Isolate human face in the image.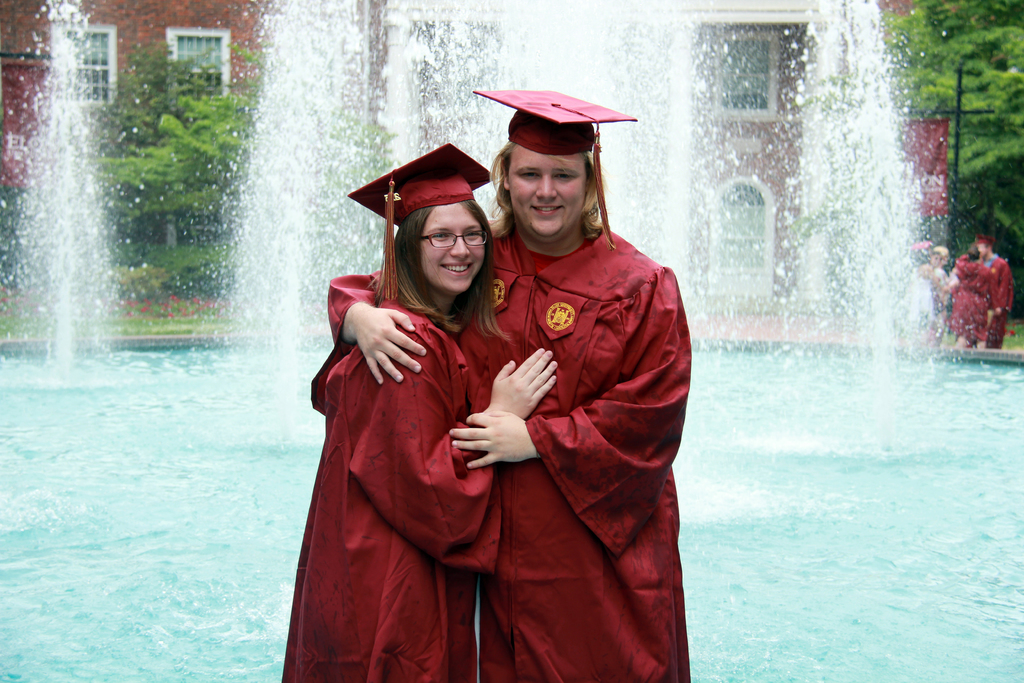
Isolated region: x1=422 y1=202 x2=483 y2=292.
